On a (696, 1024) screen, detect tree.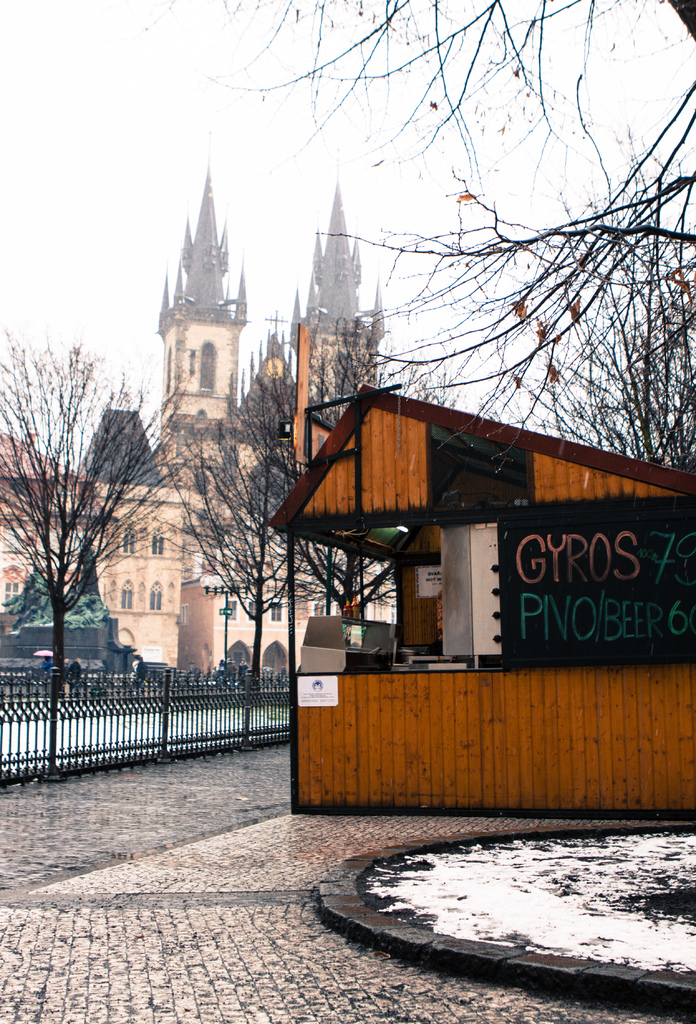
detection(177, 349, 285, 764).
